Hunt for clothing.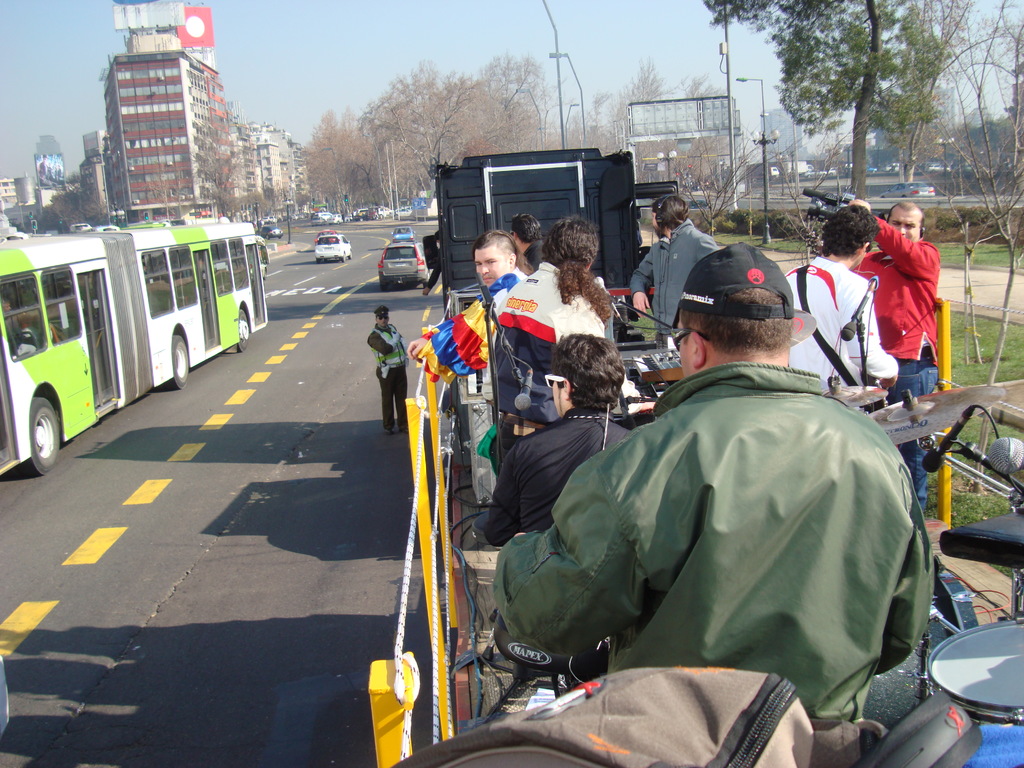
Hunted down at {"left": 365, "top": 324, "right": 409, "bottom": 428}.
